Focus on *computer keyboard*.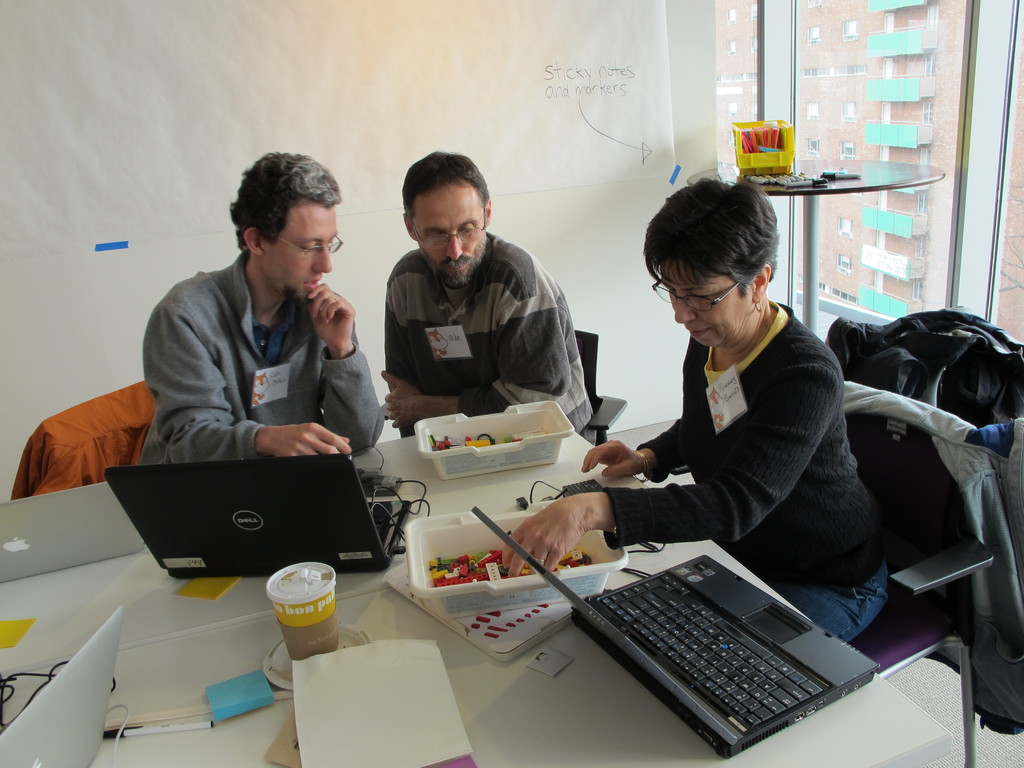
Focused at (592, 572, 833, 732).
